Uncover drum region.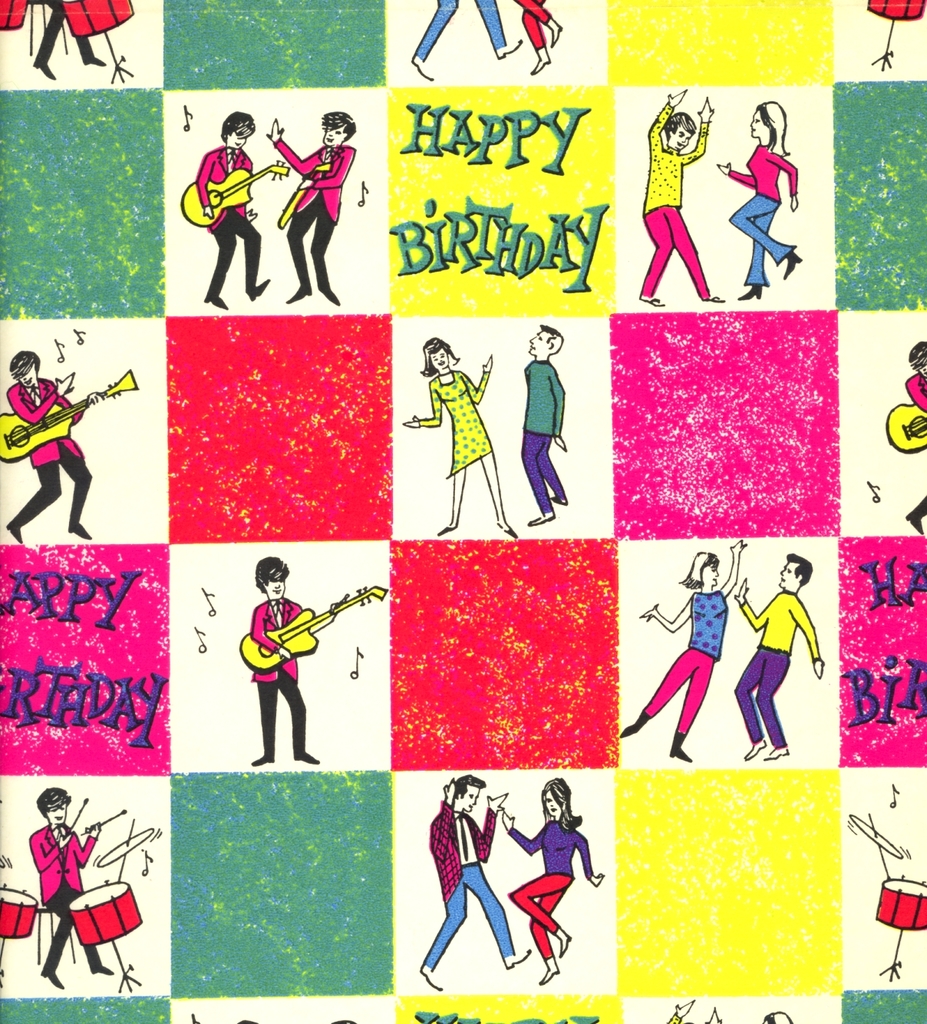
Uncovered: locate(874, 872, 926, 925).
